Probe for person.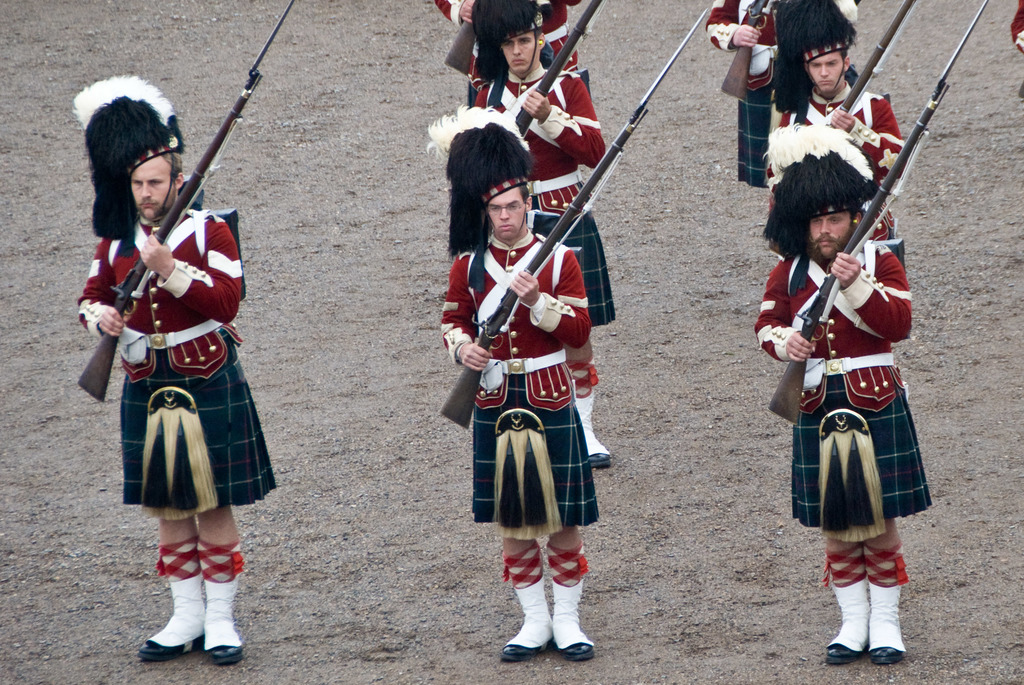
Probe result: <region>427, 106, 609, 661</region>.
